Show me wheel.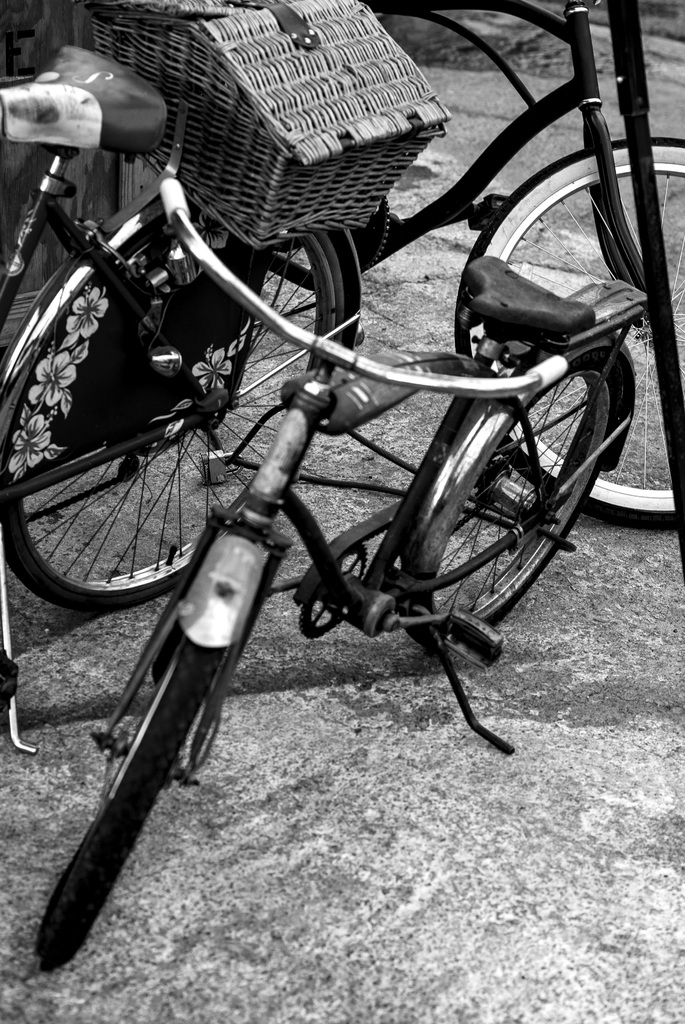
wheel is here: (x1=31, y1=634, x2=225, y2=972).
